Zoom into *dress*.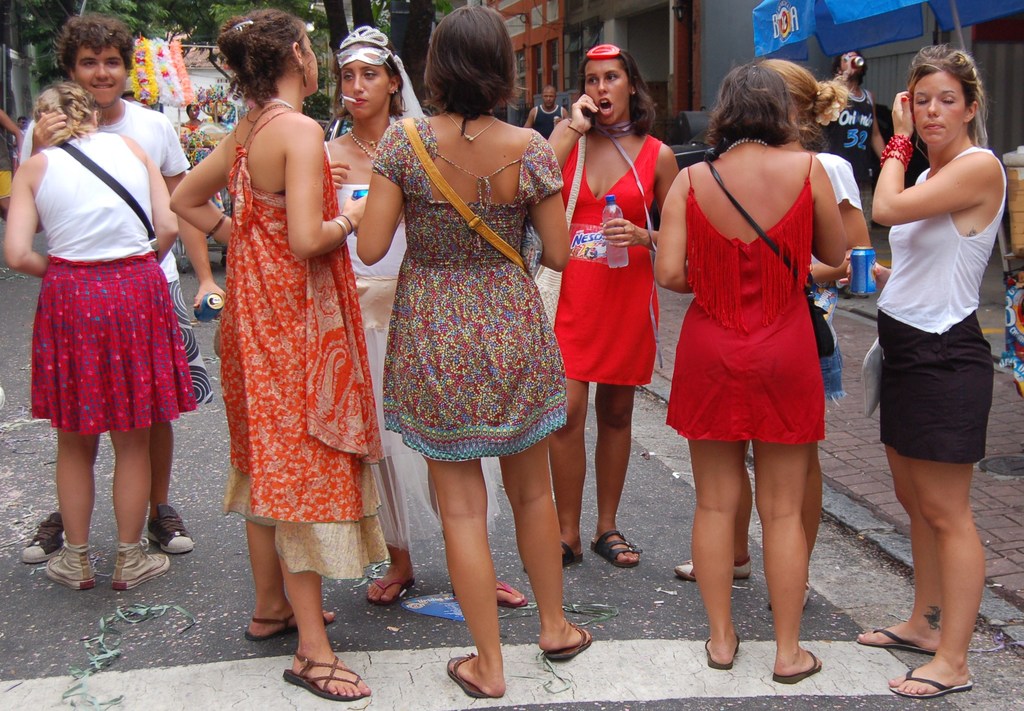
Zoom target: <box>872,147,1009,463</box>.
